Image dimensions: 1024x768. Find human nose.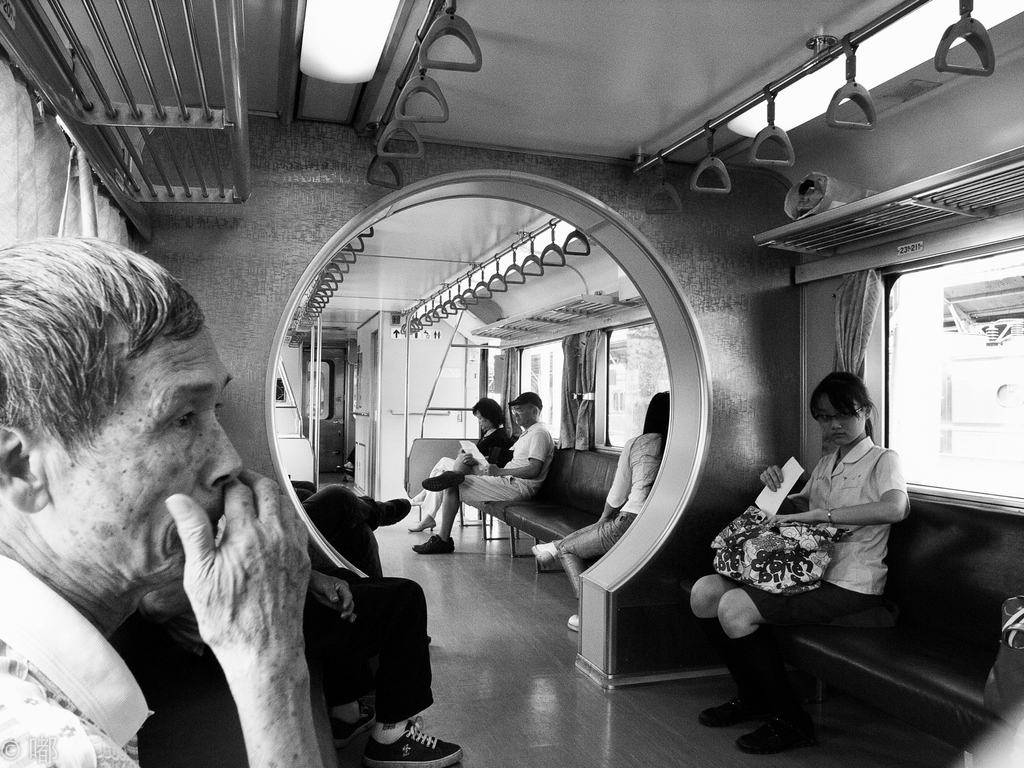
crop(829, 418, 843, 431).
